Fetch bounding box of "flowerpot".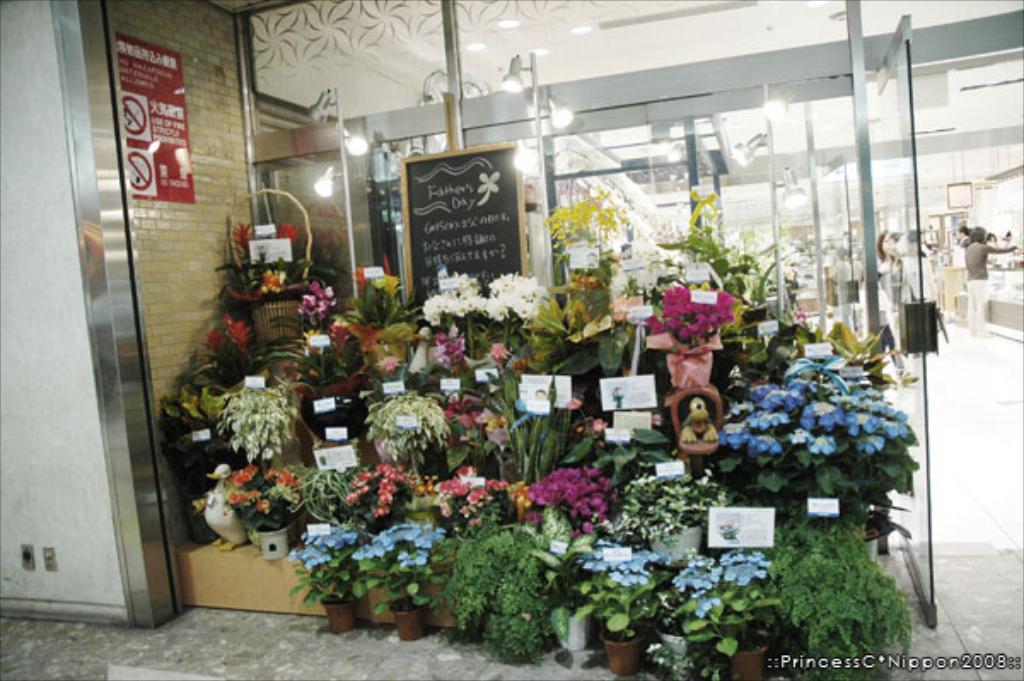
Bbox: 387,604,427,640.
